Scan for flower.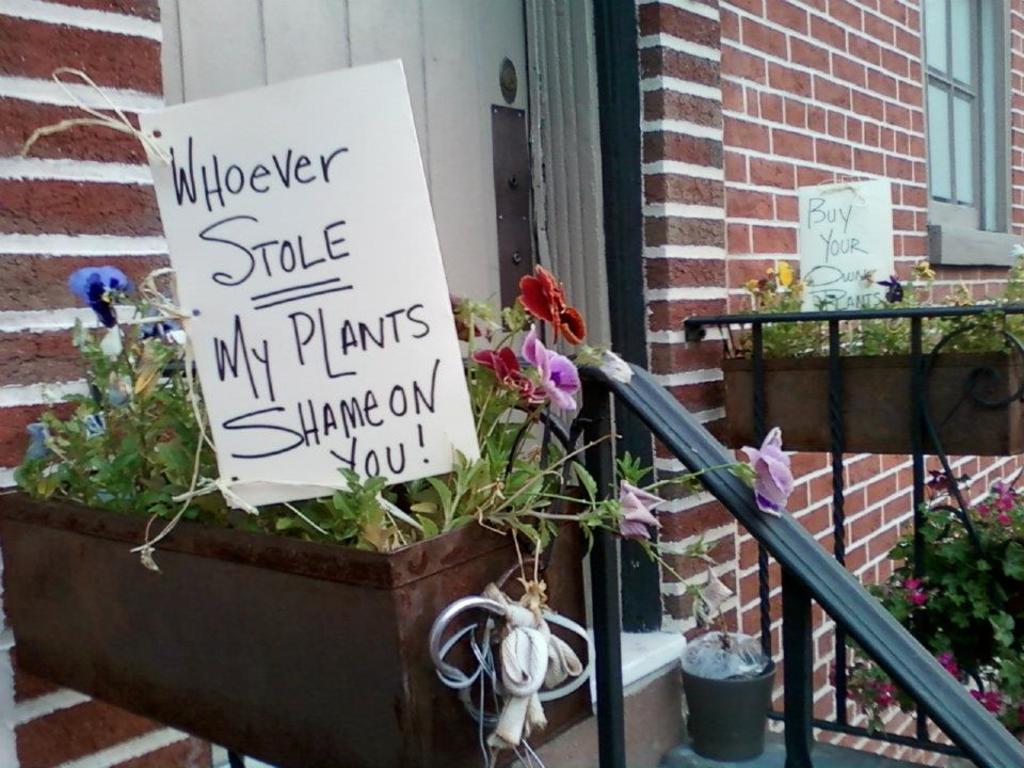
Scan result: l=510, t=267, r=585, b=347.
